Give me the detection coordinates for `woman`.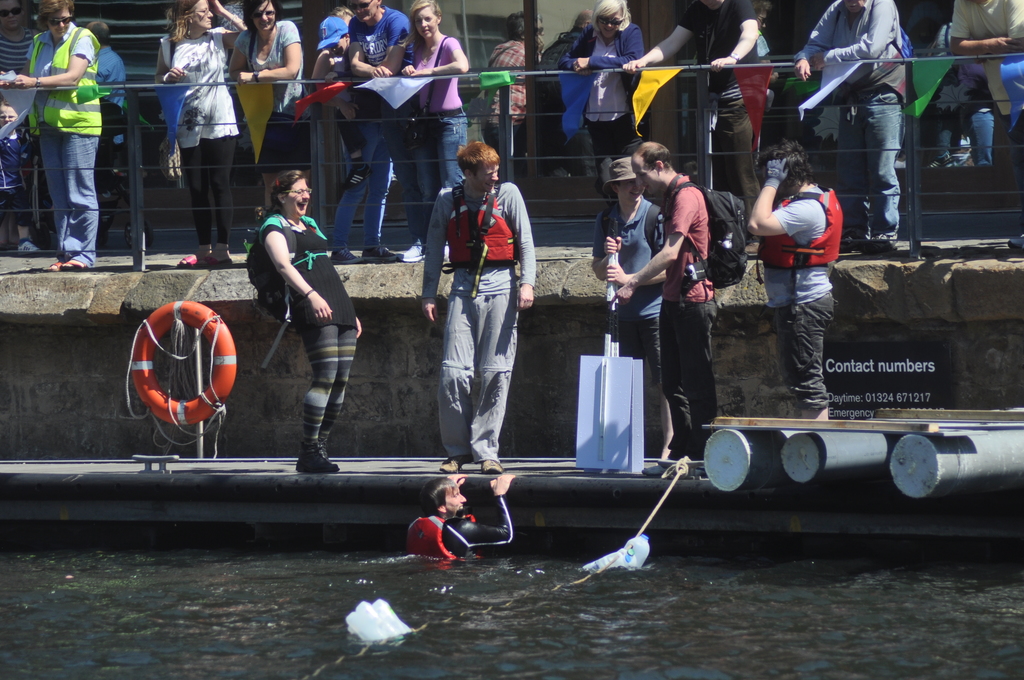
detection(312, 8, 397, 264).
